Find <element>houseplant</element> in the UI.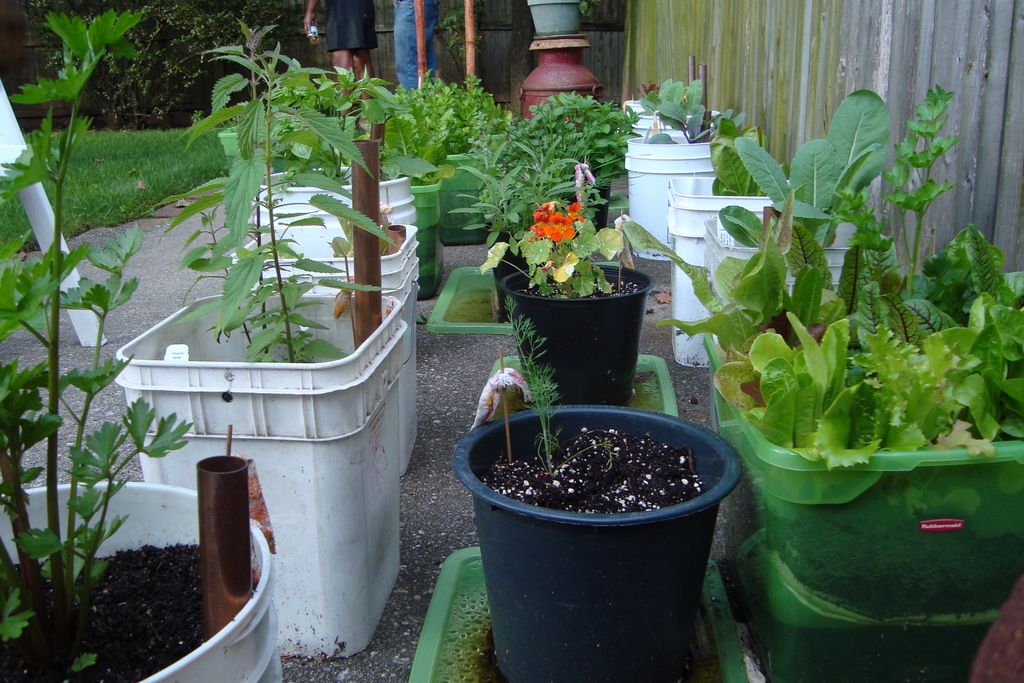
UI element at (left=0, top=5, right=292, bottom=682).
